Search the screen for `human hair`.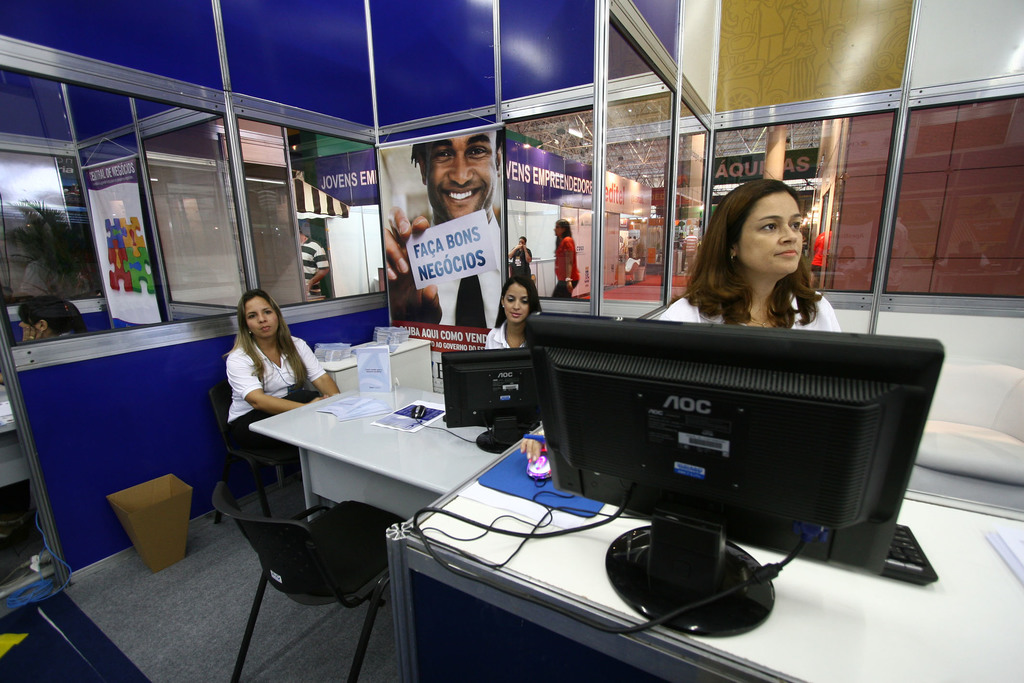
Found at <region>228, 292, 304, 388</region>.
